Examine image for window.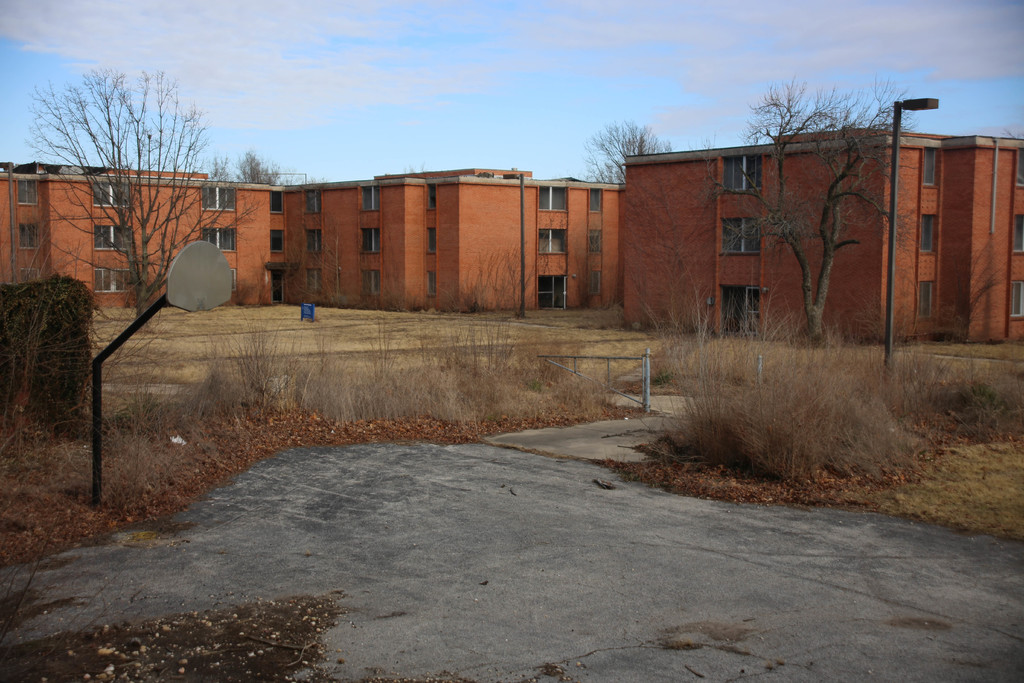
Examination result: 92,226,129,249.
